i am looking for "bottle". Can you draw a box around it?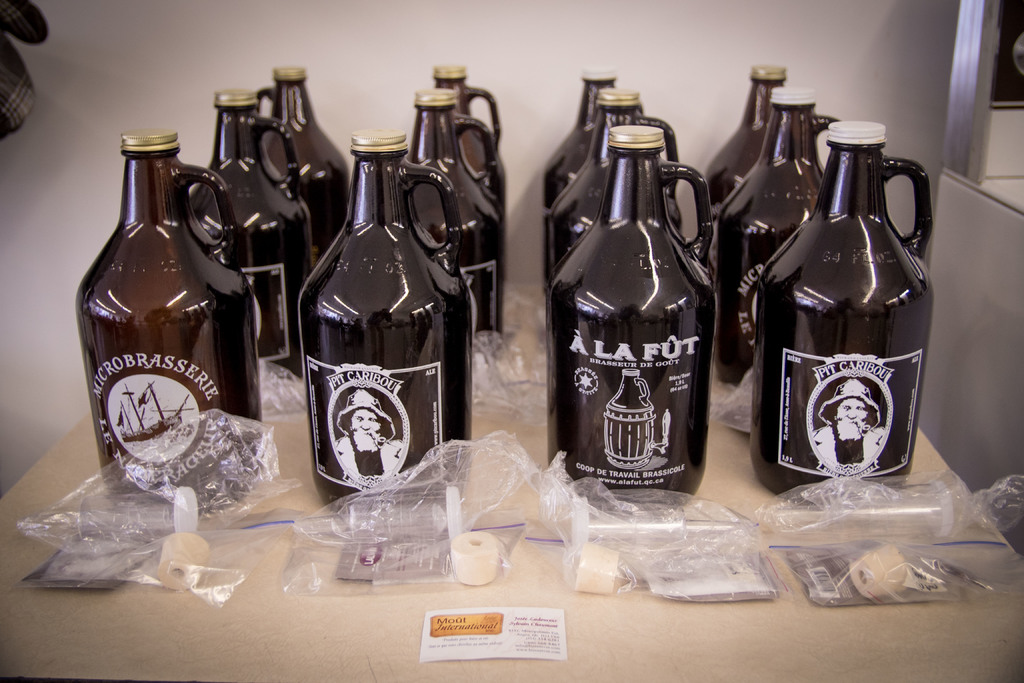
Sure, the bounding box is region(255, 65, 357, 240).
